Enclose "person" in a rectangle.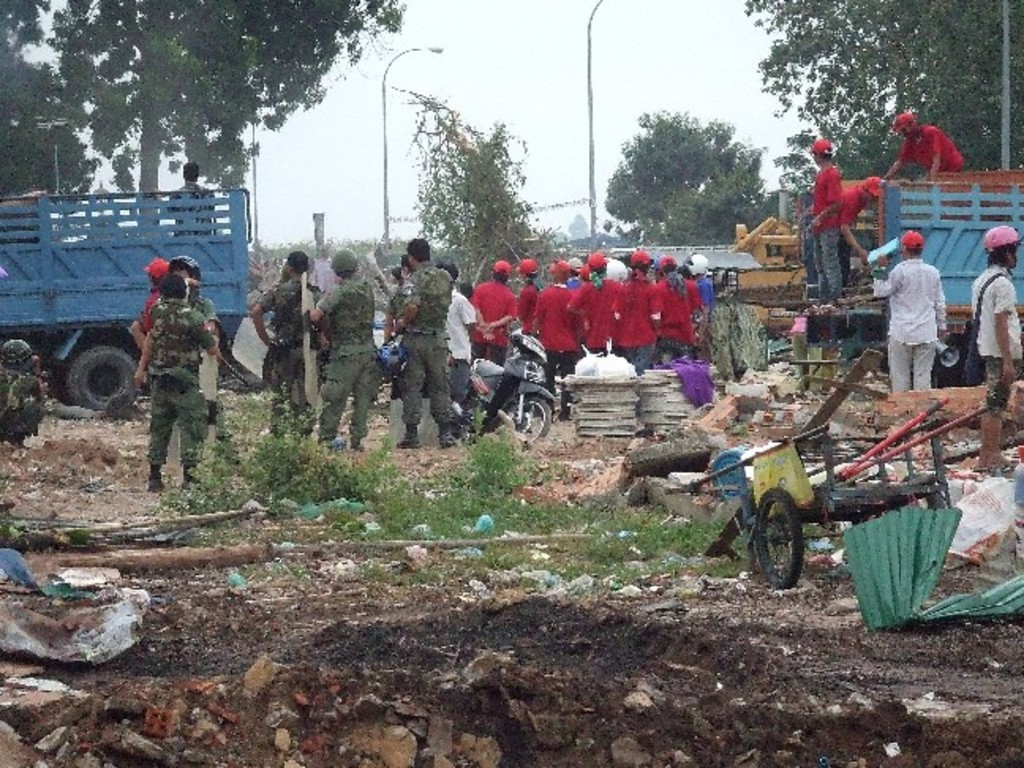
133:270:215:495.
